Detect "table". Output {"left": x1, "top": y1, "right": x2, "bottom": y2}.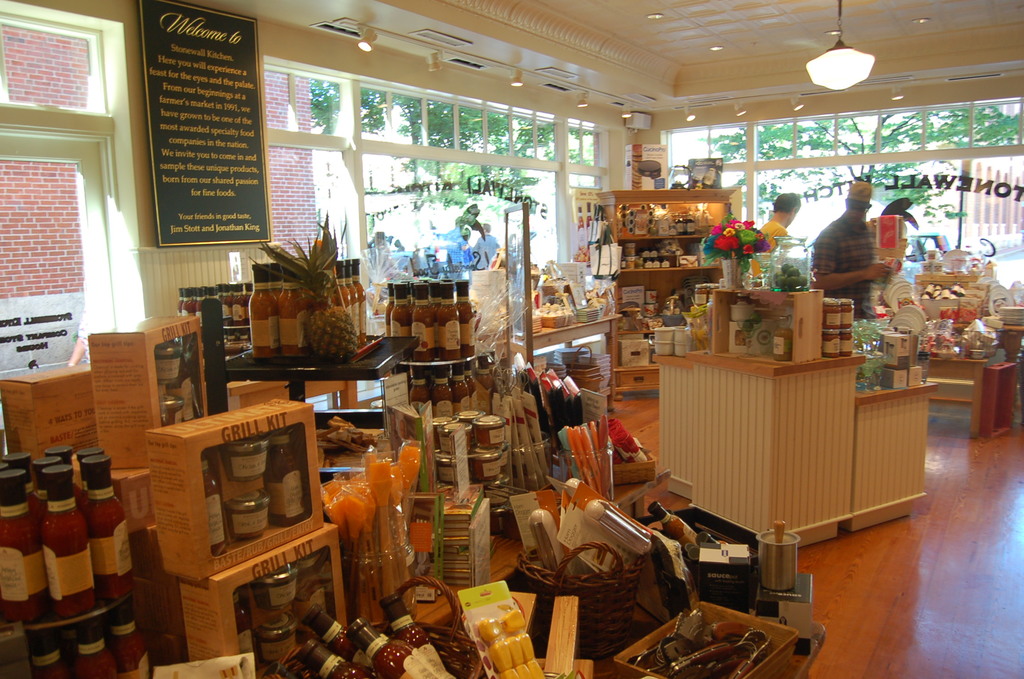
{"left": 639, "top": 350, "right": 960, "bottom": 595}.
